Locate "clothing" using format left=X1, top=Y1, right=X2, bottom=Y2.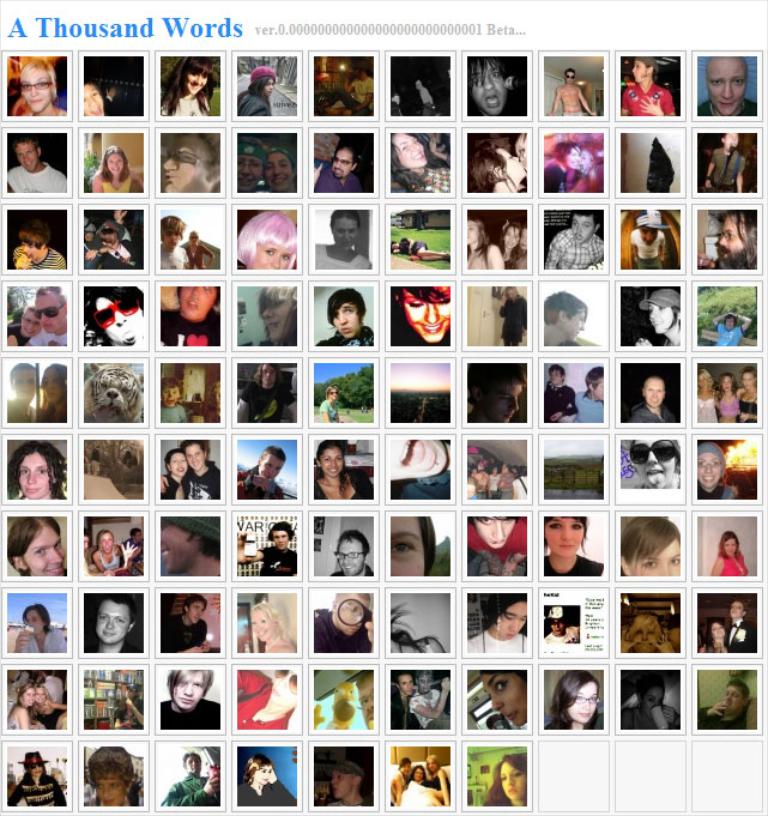
left=540, top=551, right=605, bottom=574.
